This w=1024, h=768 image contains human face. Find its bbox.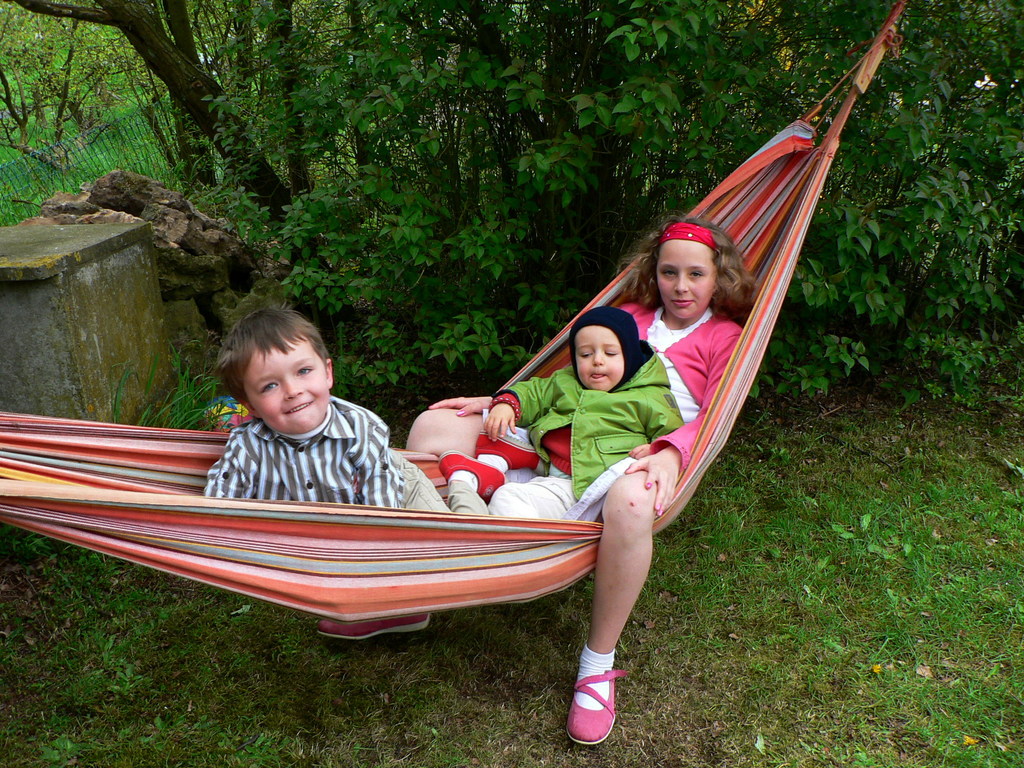
<box>243,337,330,435</box>.
